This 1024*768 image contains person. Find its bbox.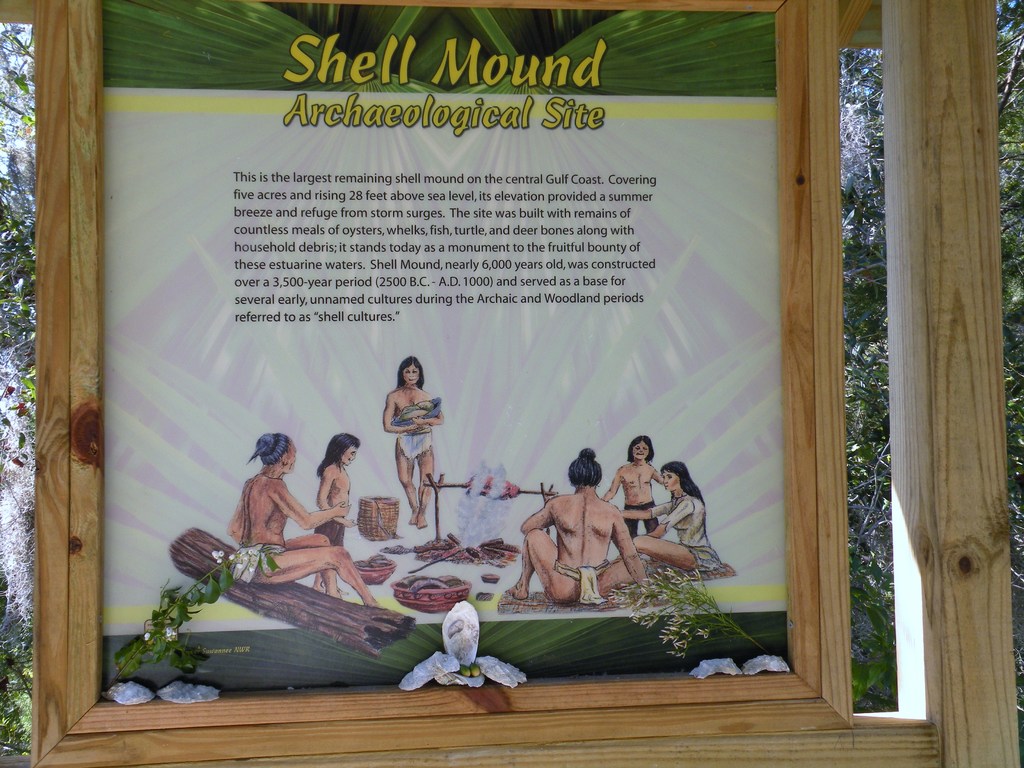
<bbox>226, 432, 382, 609</bbox>.
